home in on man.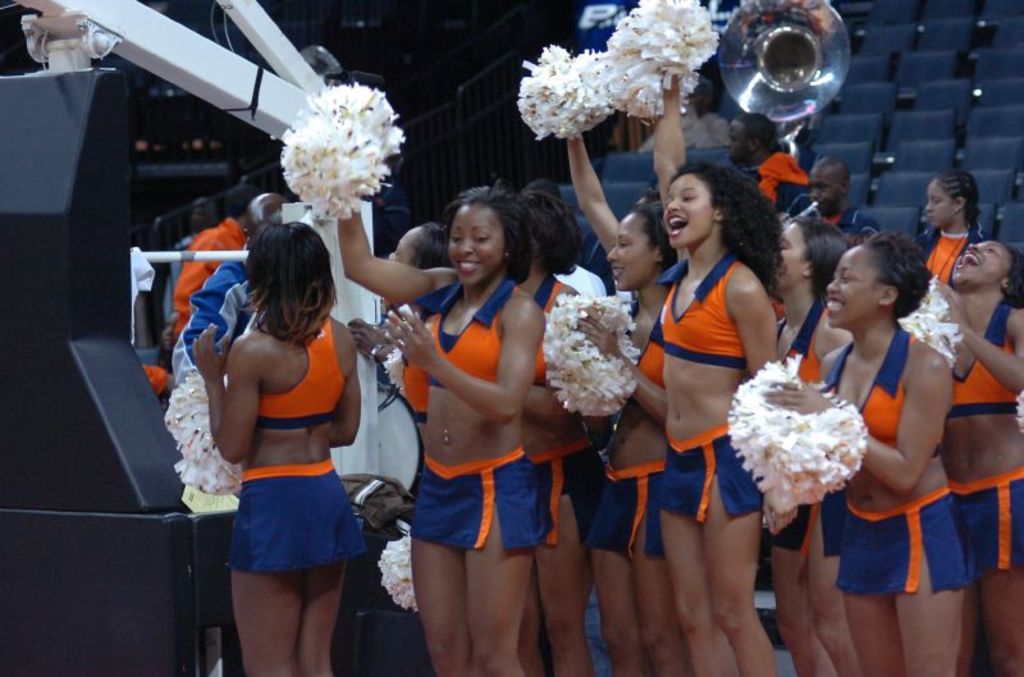
Homed in at left=636, top=76, right=732, bottom=150.
